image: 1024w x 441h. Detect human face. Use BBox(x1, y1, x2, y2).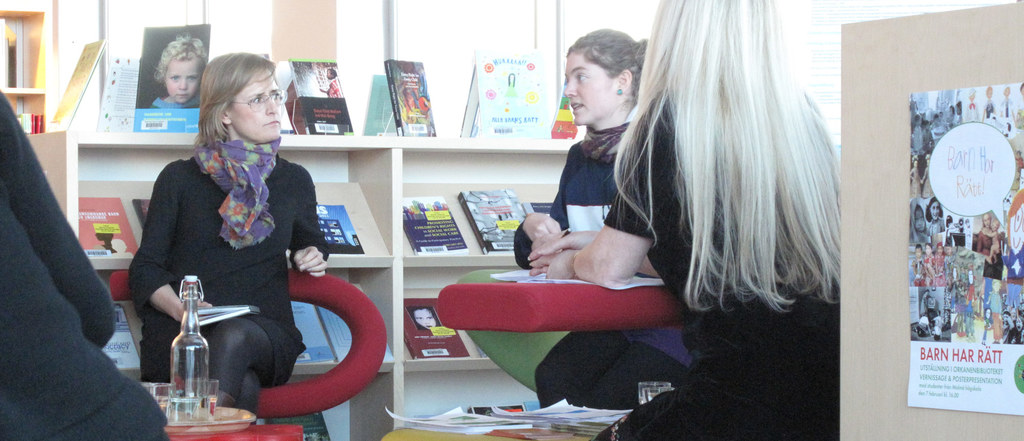
BBox(163, 58, 202, 104).
